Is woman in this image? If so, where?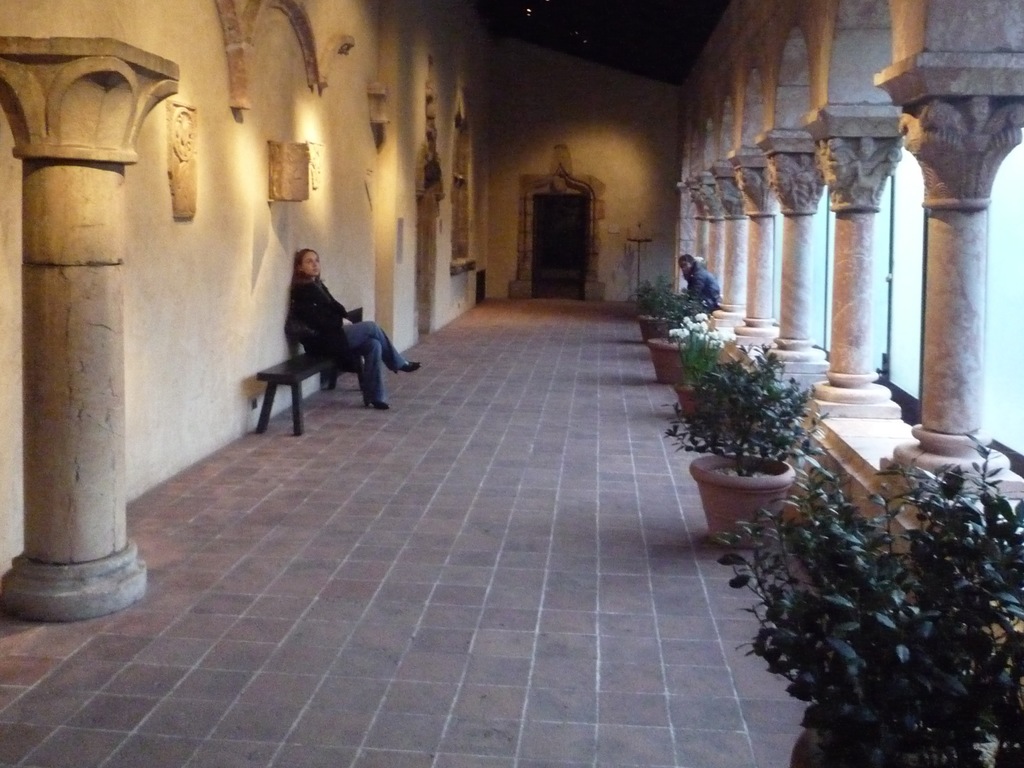
Yes, at 258, 238, 369, 413.
